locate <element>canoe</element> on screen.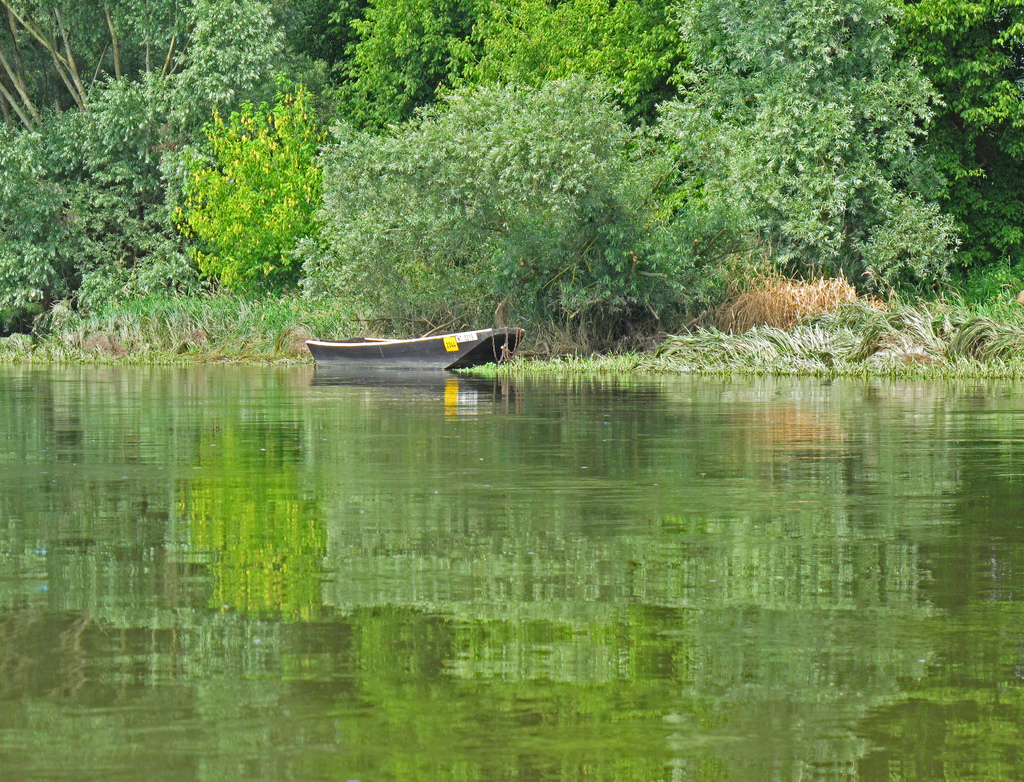
On screen at (x1=303, y1=325, x2=529, y2=365).
